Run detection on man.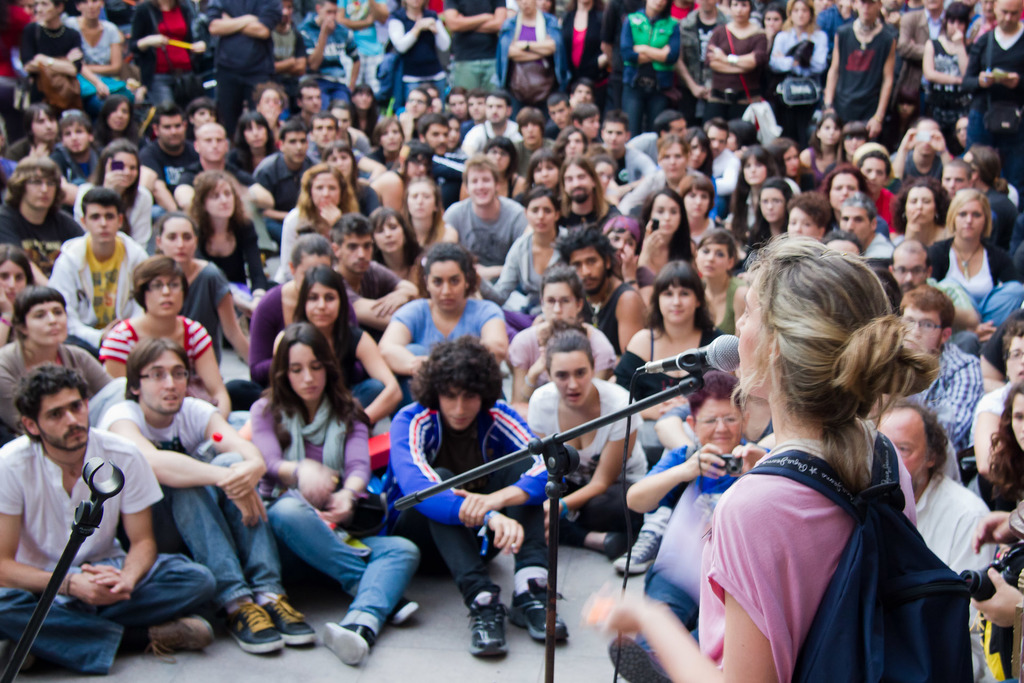
Result: select_region(600, 114, 655, 183).
